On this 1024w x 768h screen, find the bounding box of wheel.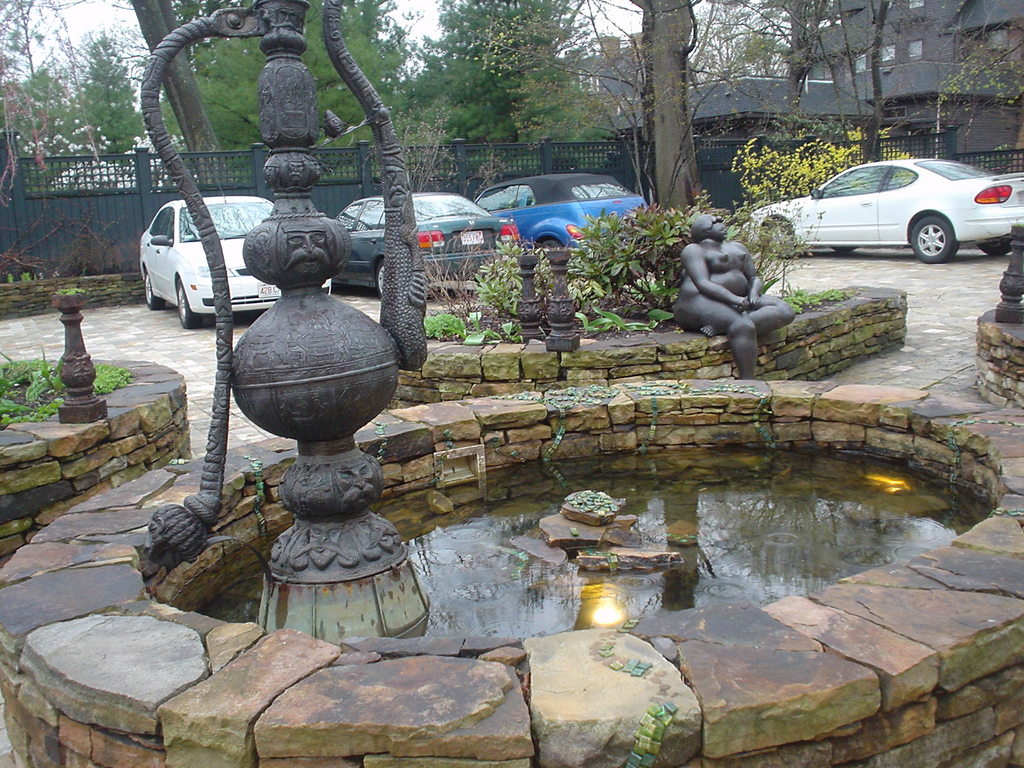
Bounding box: 145/268/165/310.
